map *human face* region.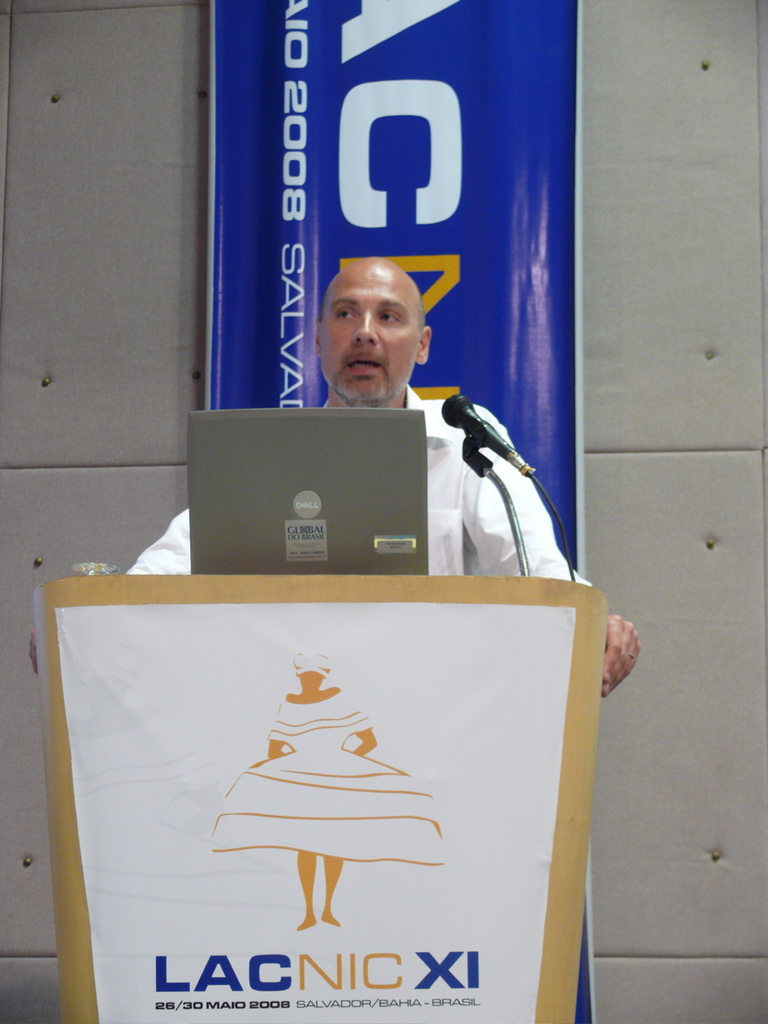
Mapped to bbox=(319, 262, 422, 396).
